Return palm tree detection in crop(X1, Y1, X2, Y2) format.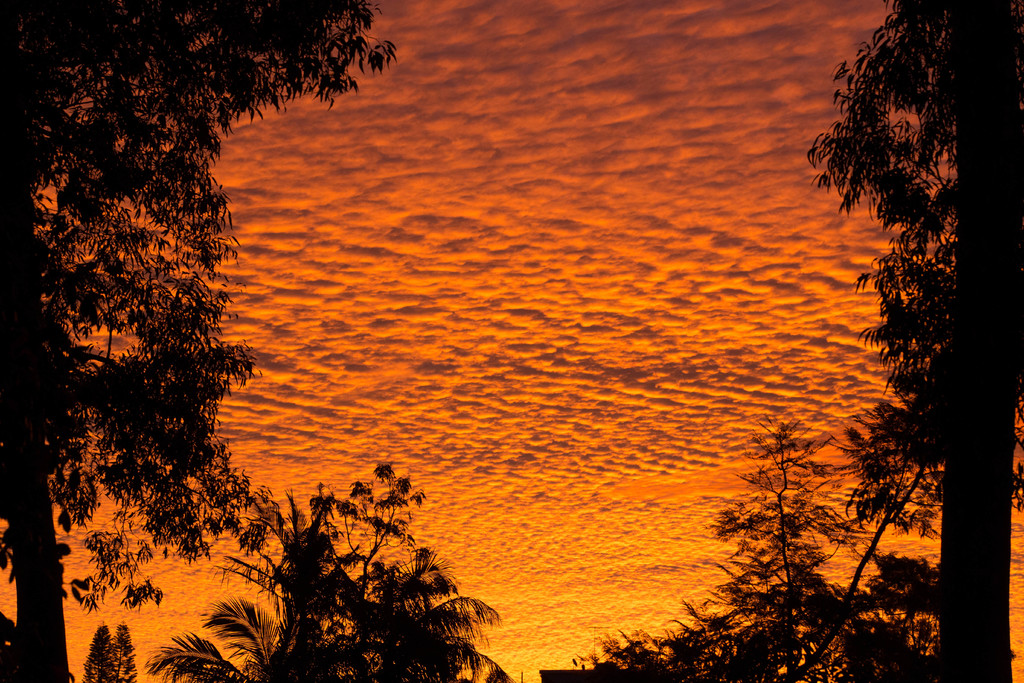
crop(843, 390, 924, 509).
